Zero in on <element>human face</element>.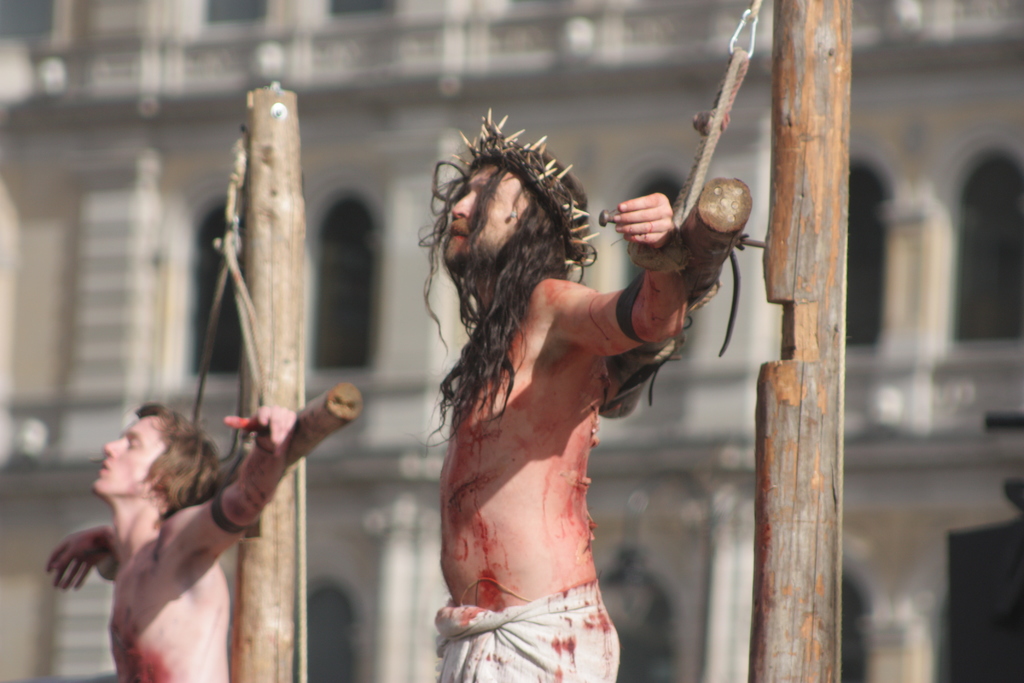
Zeroed in: (left=90, top=411, right=161, bottom=491).
